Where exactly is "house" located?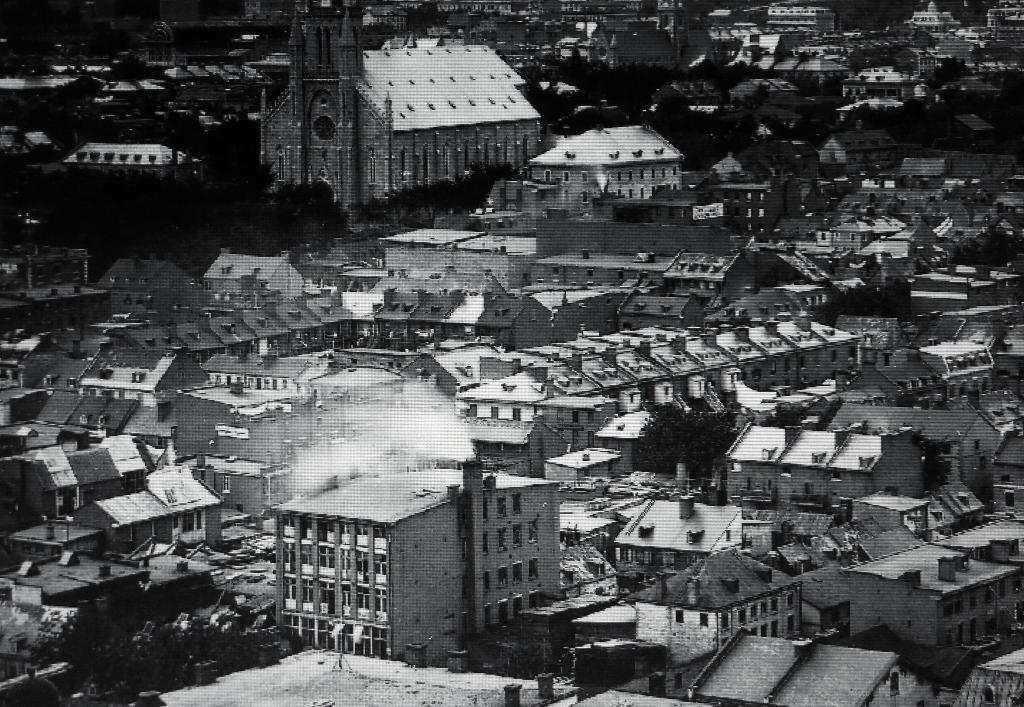
Its bounding box is l=513, t=108, r=706, b=199.
